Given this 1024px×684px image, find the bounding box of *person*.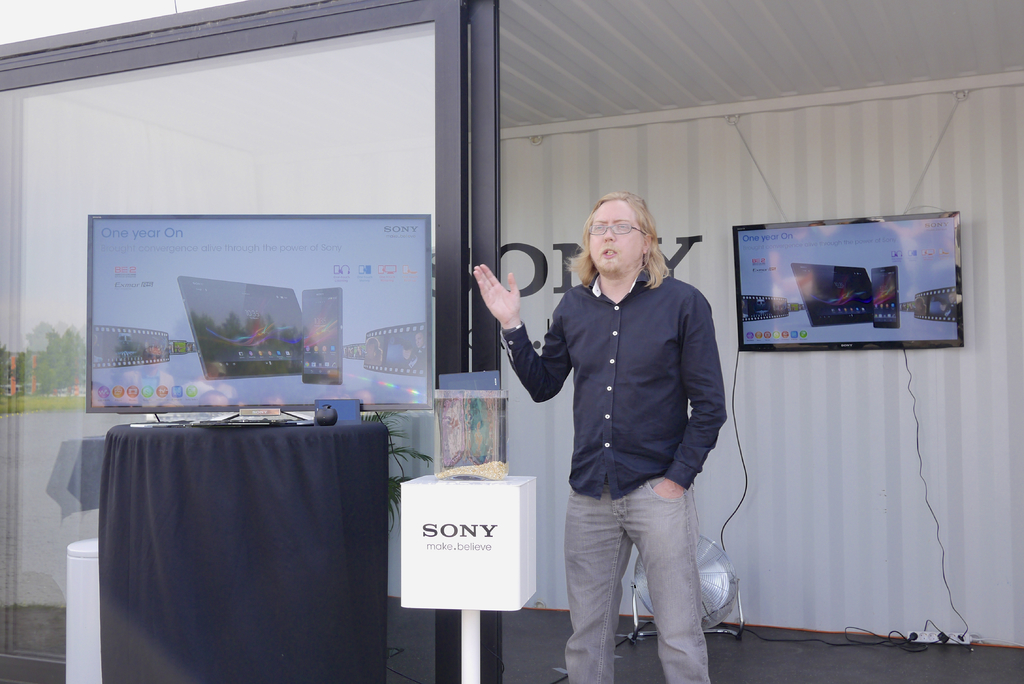
(left=115, top=333, right=137, bottom=355).
